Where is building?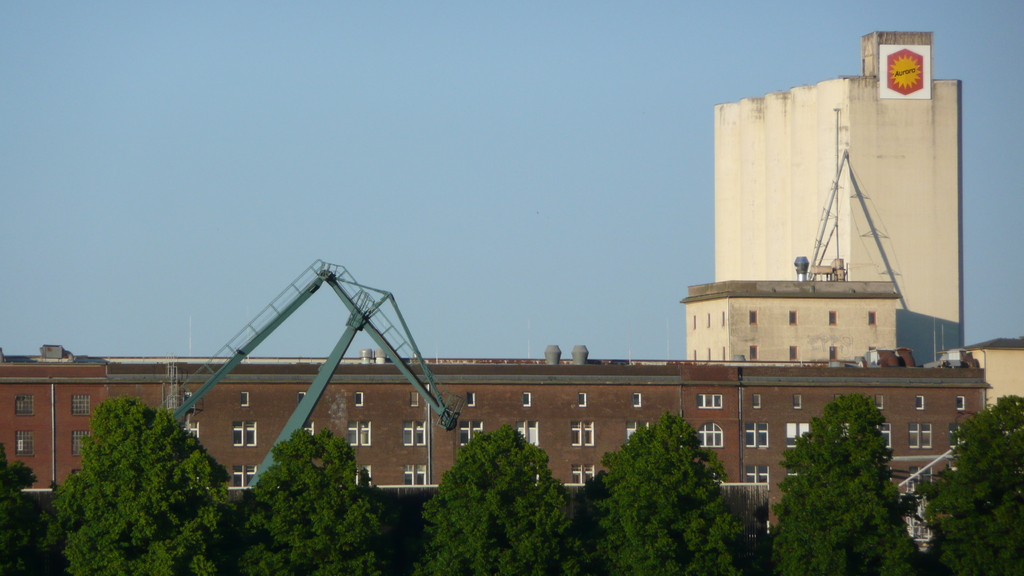
682 259 905 366.
